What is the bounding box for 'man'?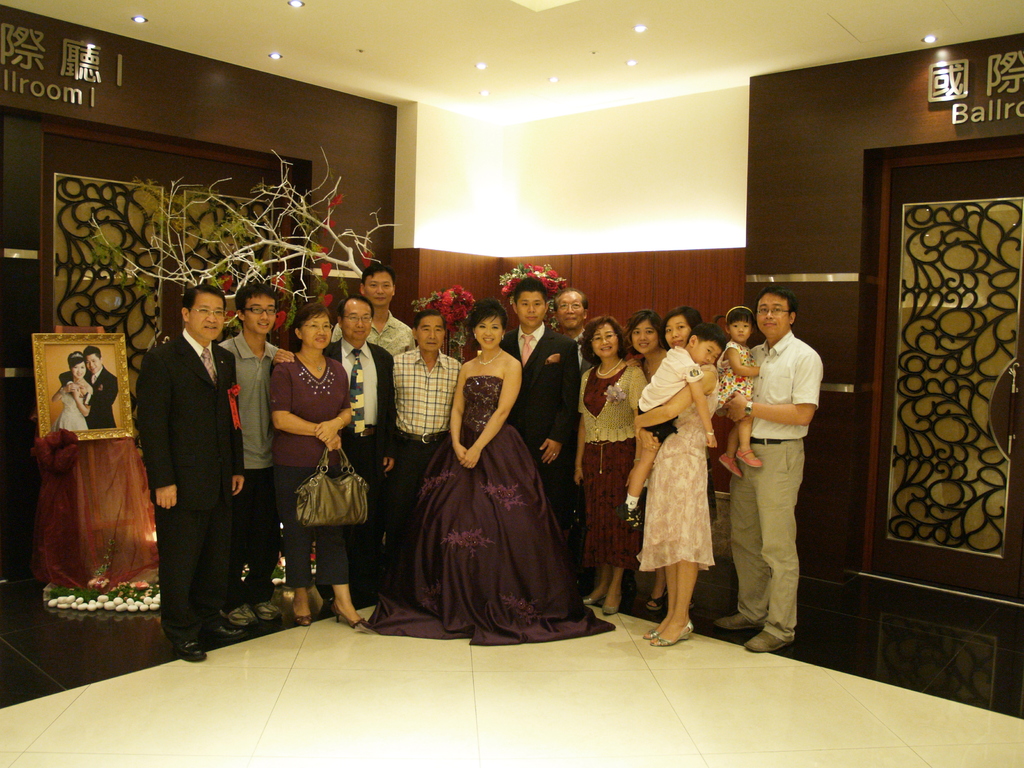
pyautogui.locateOnScreen(332, 264, 419, 360).
